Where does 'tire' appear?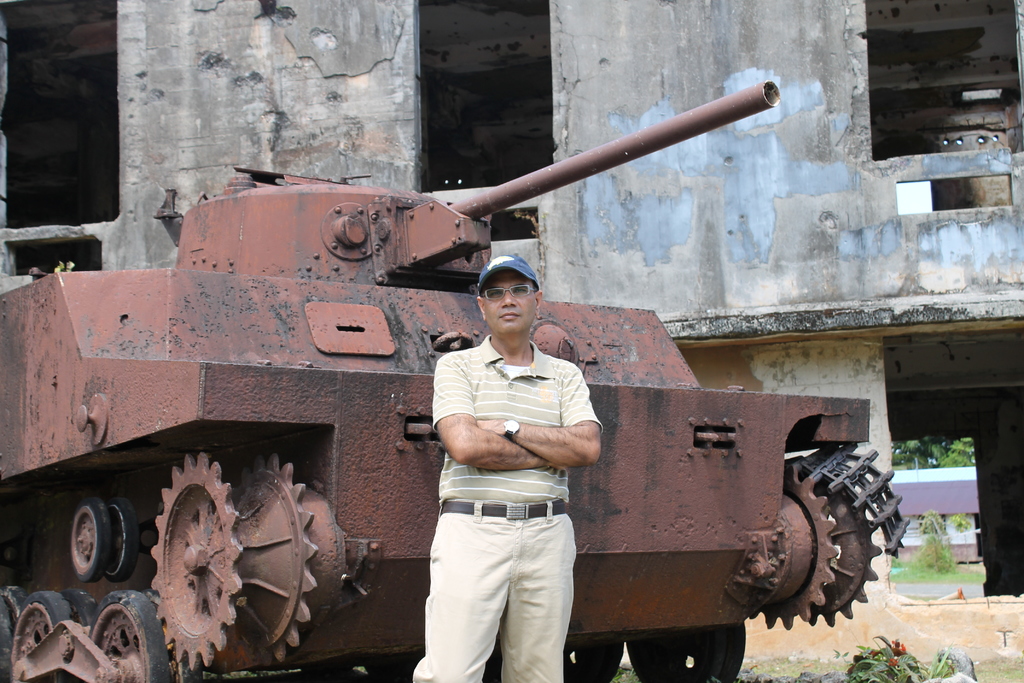
Appears at 0:584:25:624.
